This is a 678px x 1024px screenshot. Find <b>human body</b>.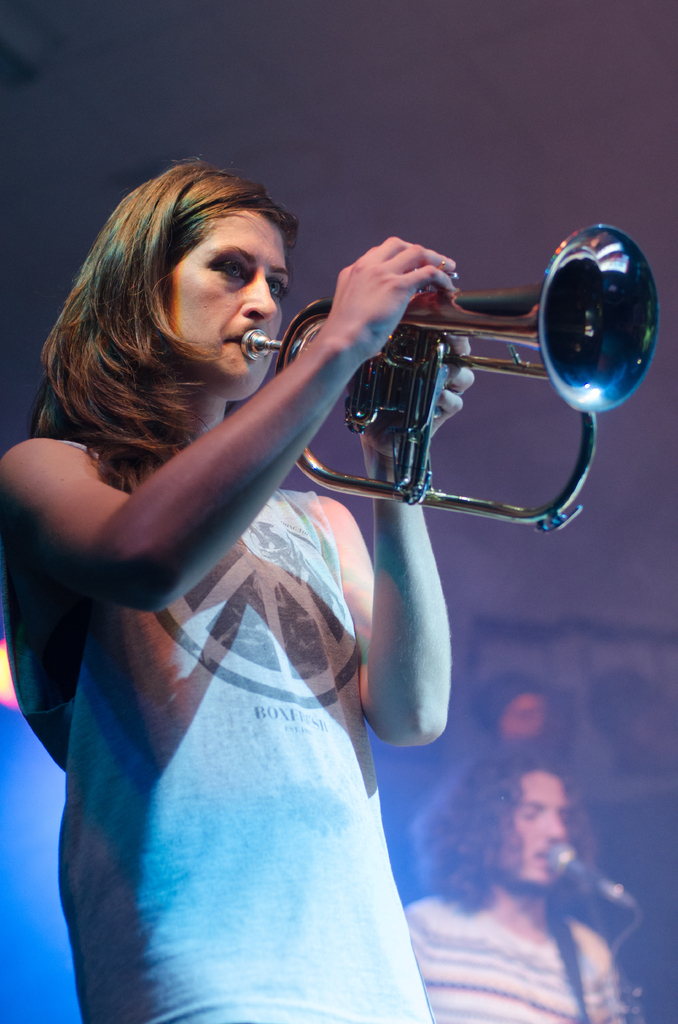
Bounding box: <region>484, 677, 540, 744</region>.
